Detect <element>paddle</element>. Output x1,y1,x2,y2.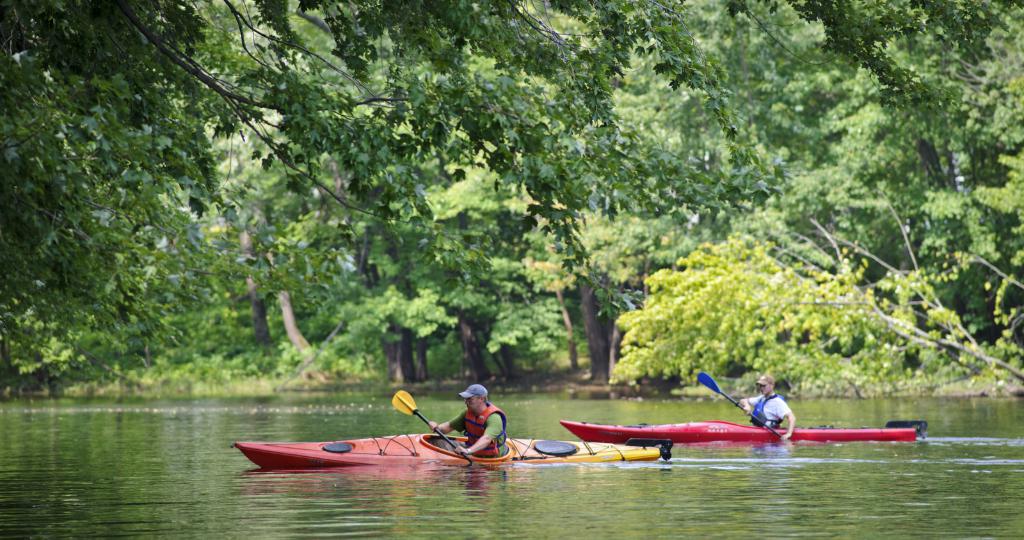
700,374,787,445.
